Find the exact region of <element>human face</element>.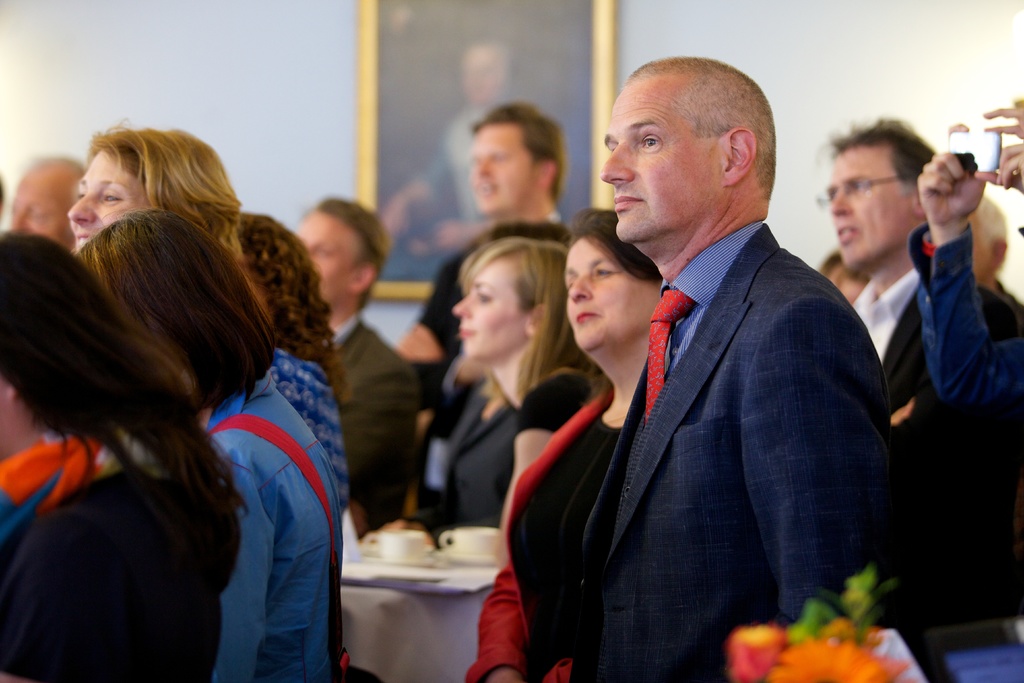
Exact region: box=[602, 82, 724, 243].
